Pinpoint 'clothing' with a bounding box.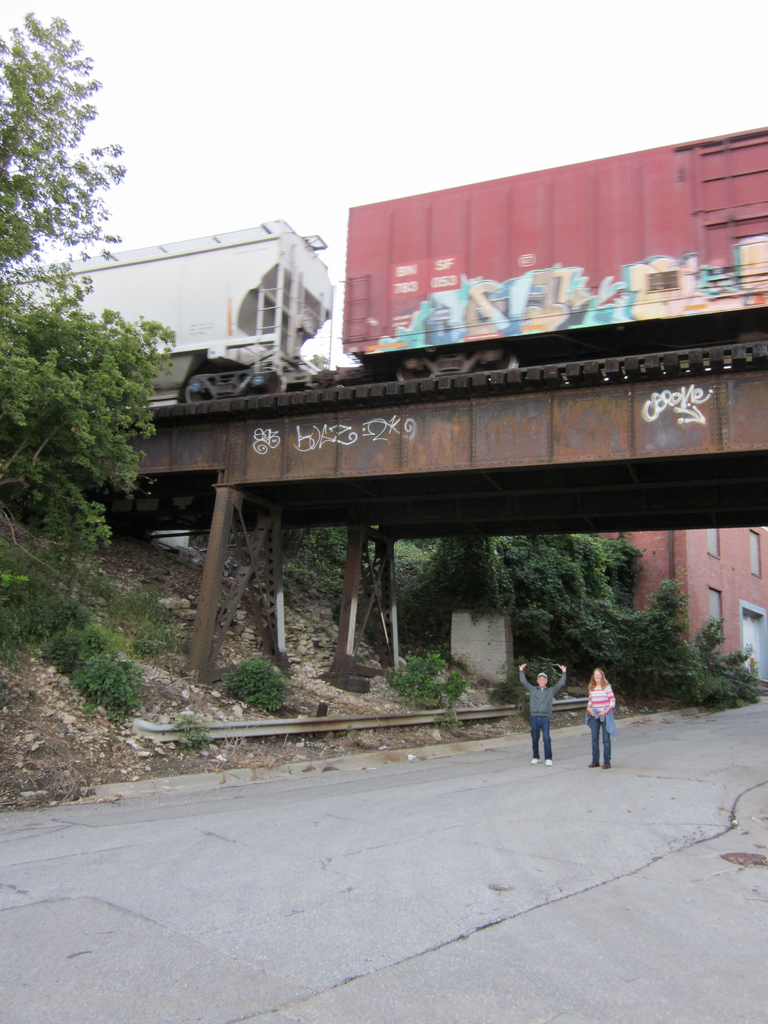
select_region(514, 666, 568, 757).
